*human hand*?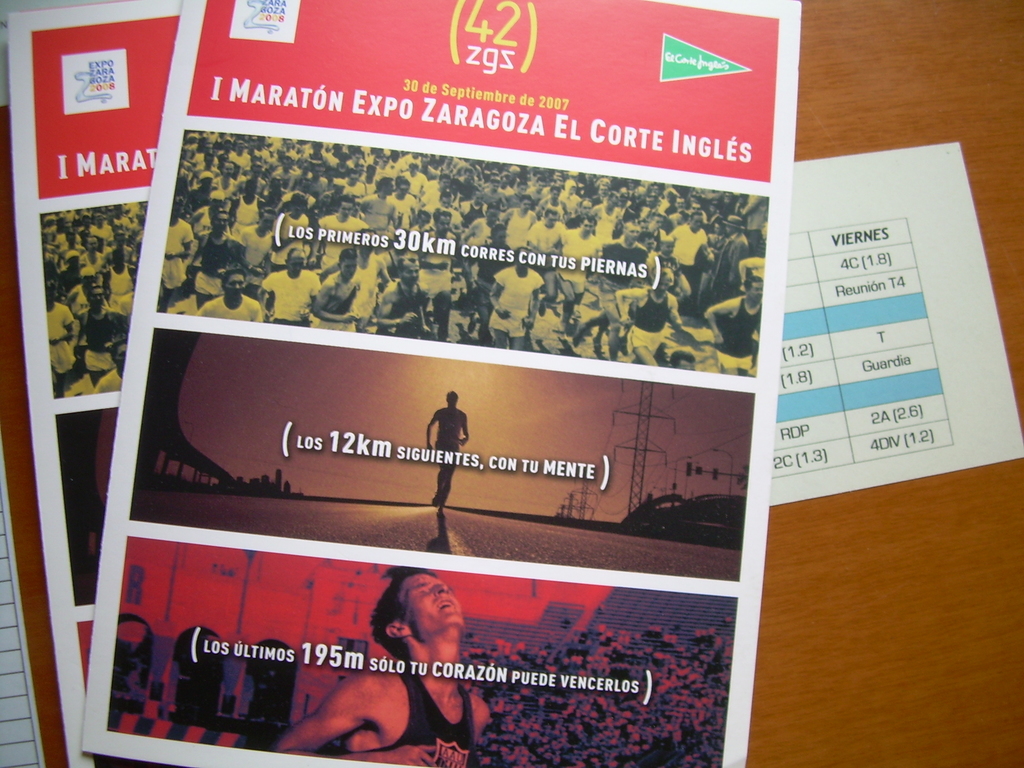
[669,321,682,330]
